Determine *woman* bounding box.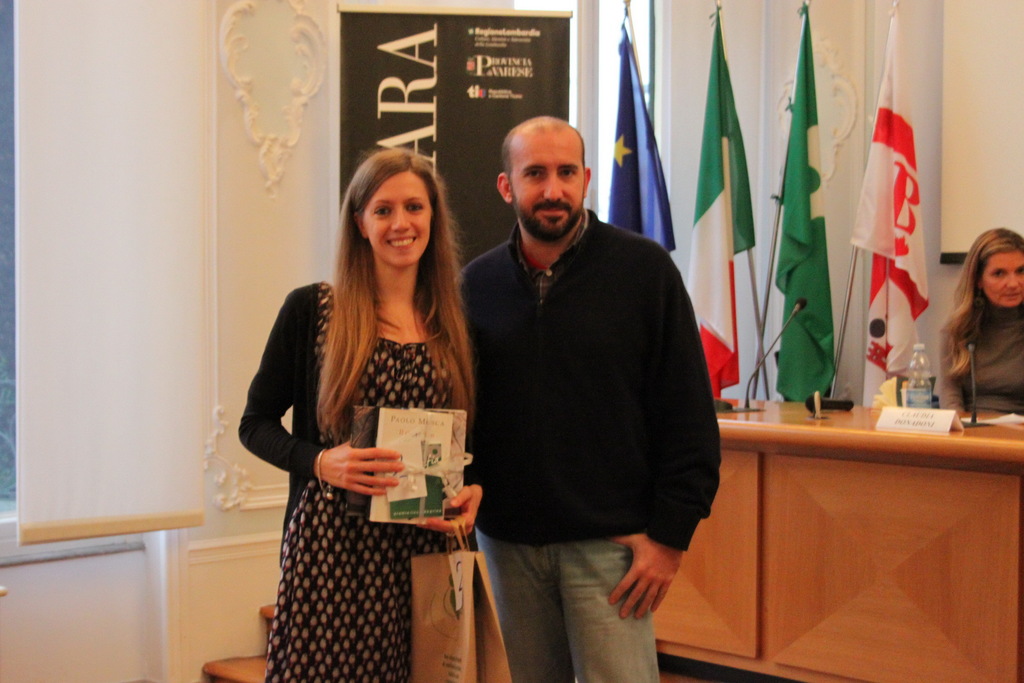
Determined: [230,151,489,682].
